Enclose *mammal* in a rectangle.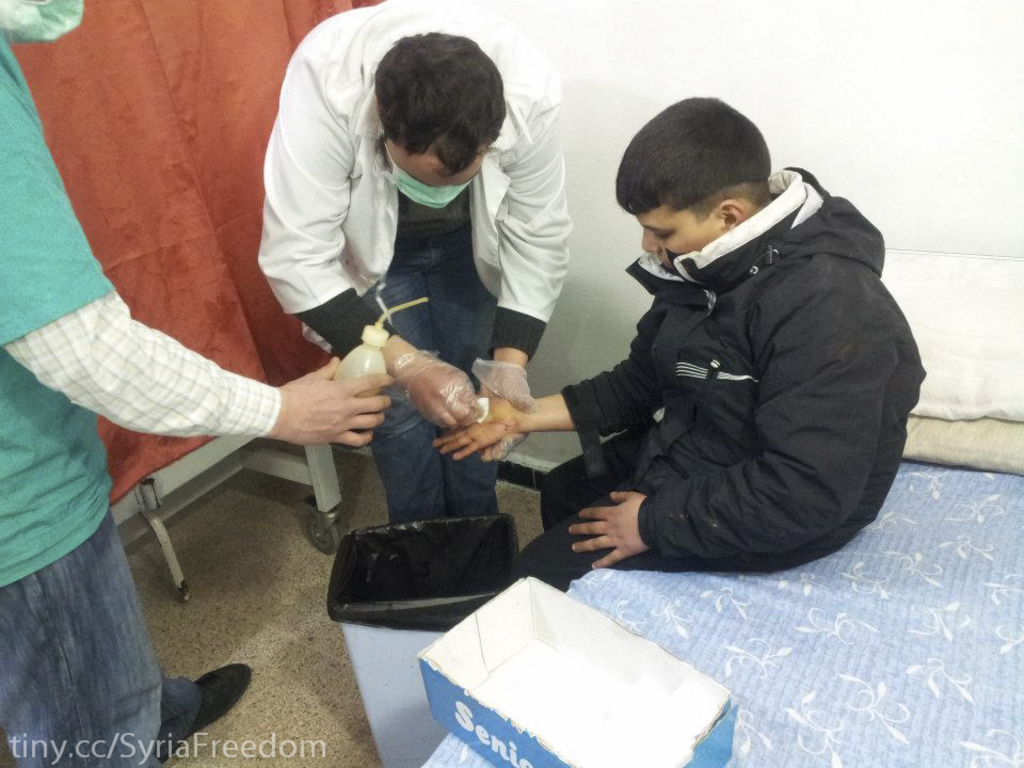
bbox(430, 92, 928, 593).
